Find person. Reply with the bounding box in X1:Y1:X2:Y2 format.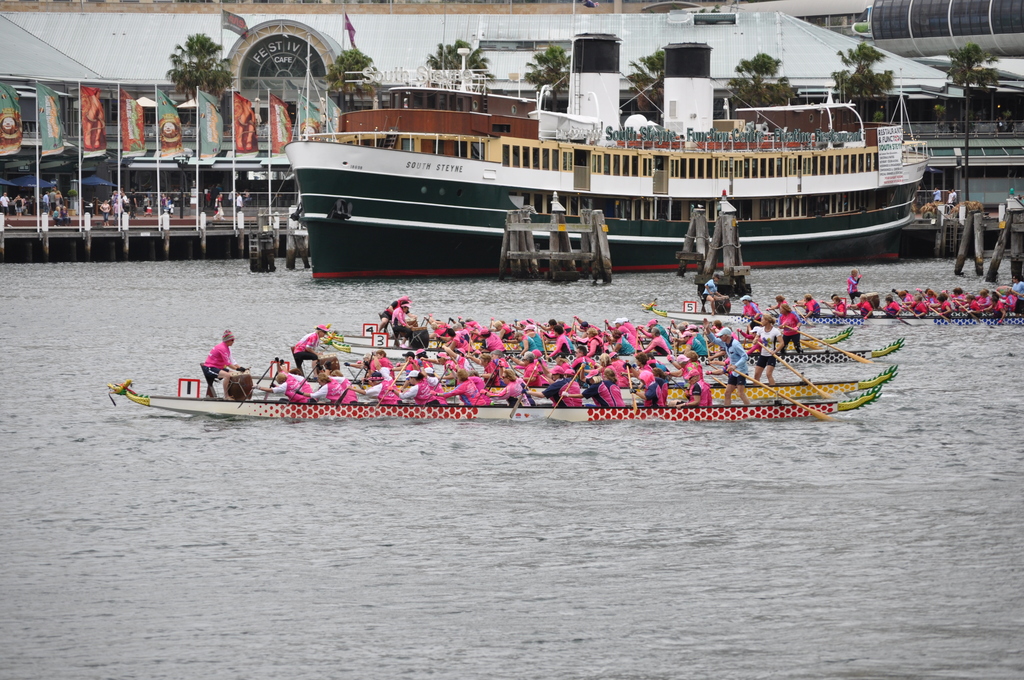
405:347:425:384.
